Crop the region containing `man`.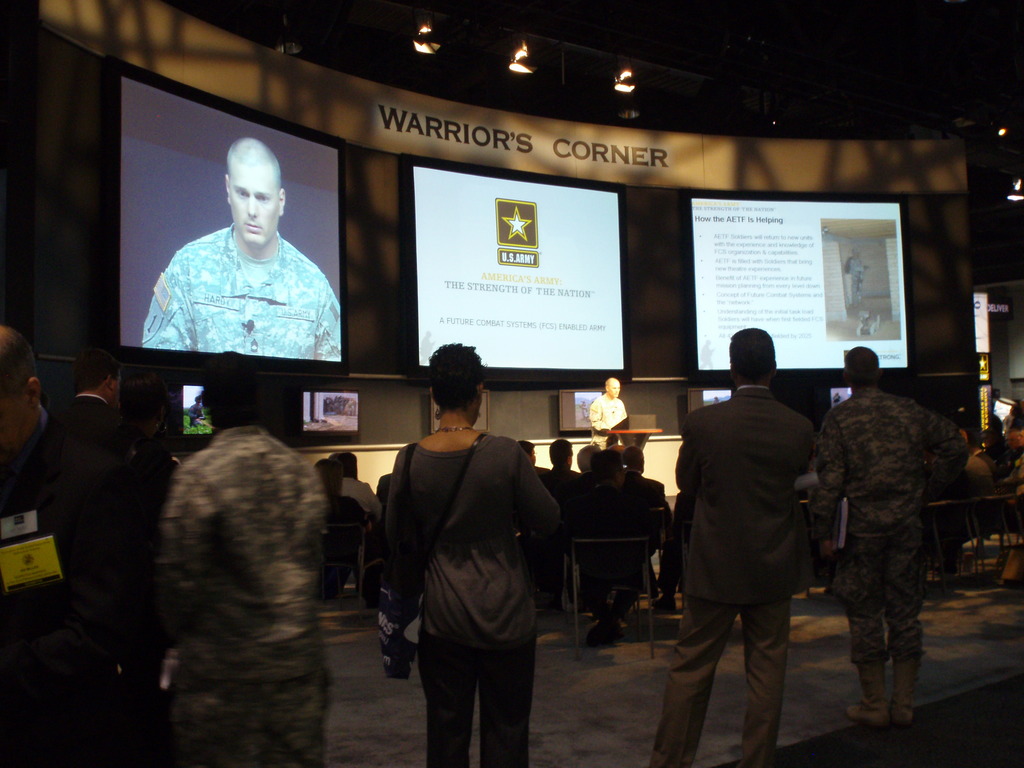
Crop region: [584, 374, 633, 442].
